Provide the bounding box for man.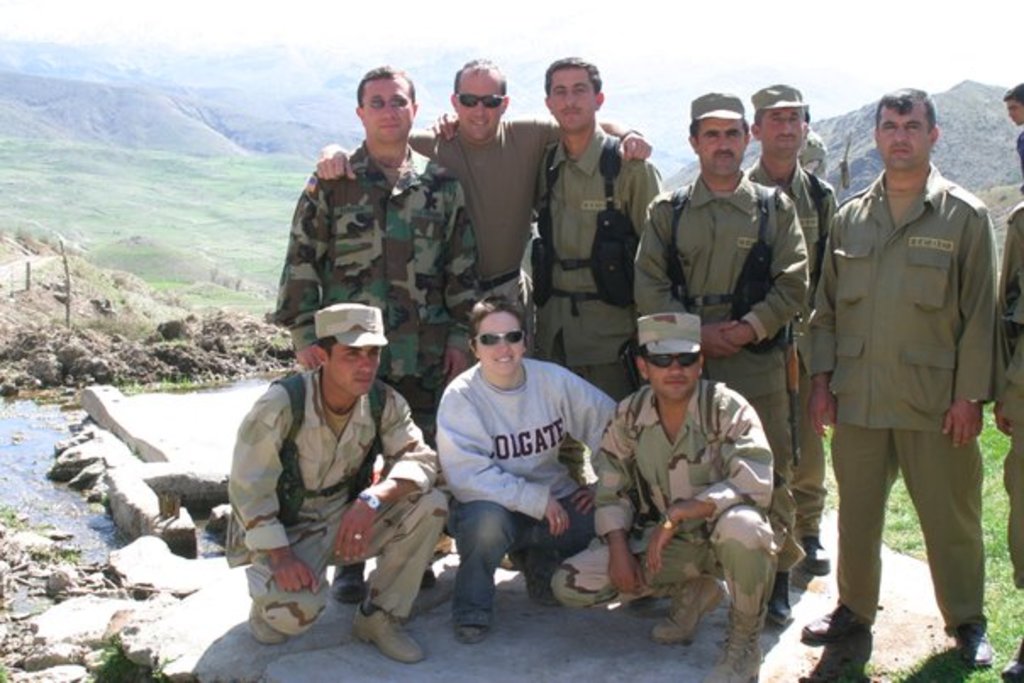
702:81:841:620.
